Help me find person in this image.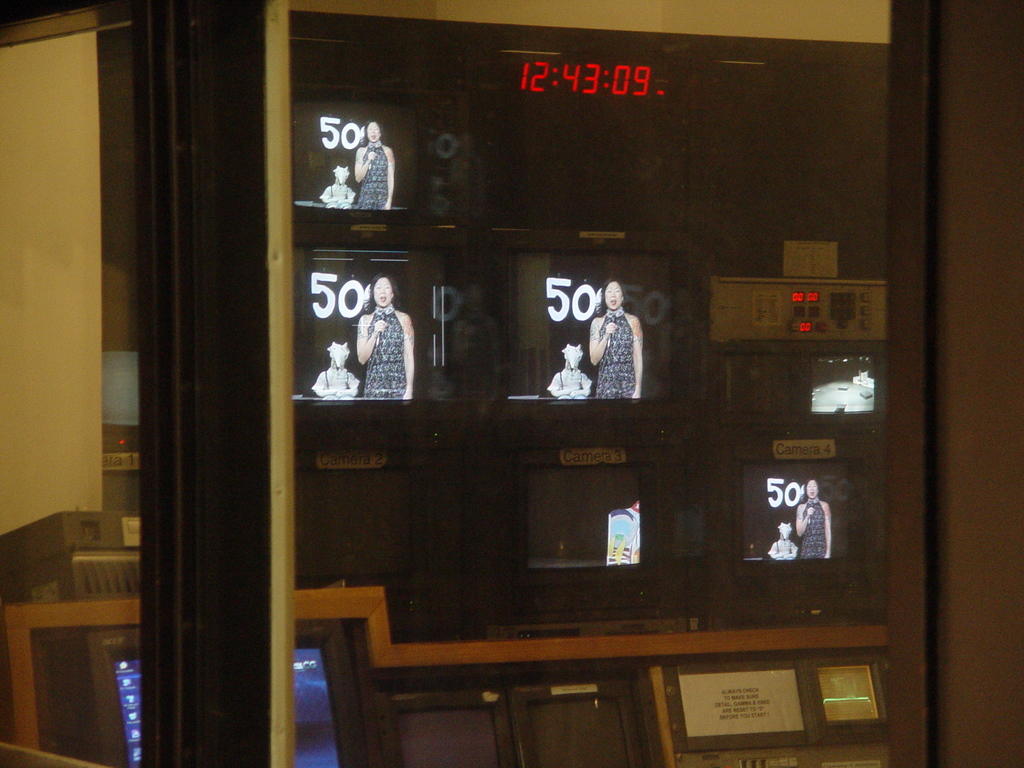
Found it: rect(582, 274, 650, 400).
